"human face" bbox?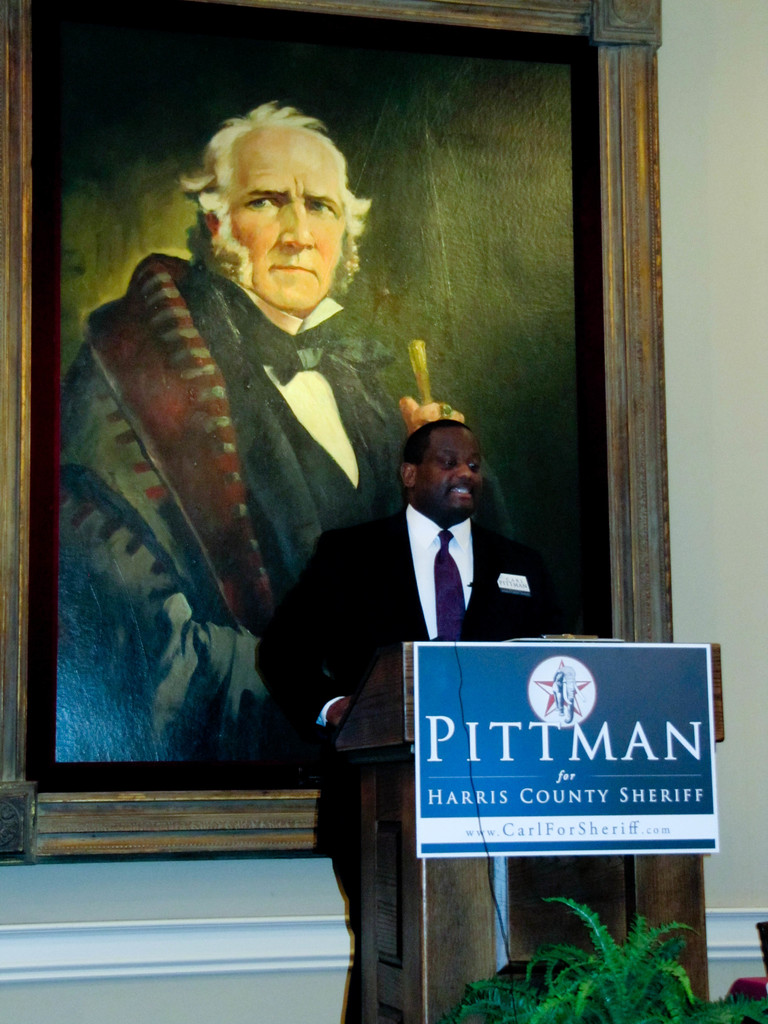
(418,433,490,517)
